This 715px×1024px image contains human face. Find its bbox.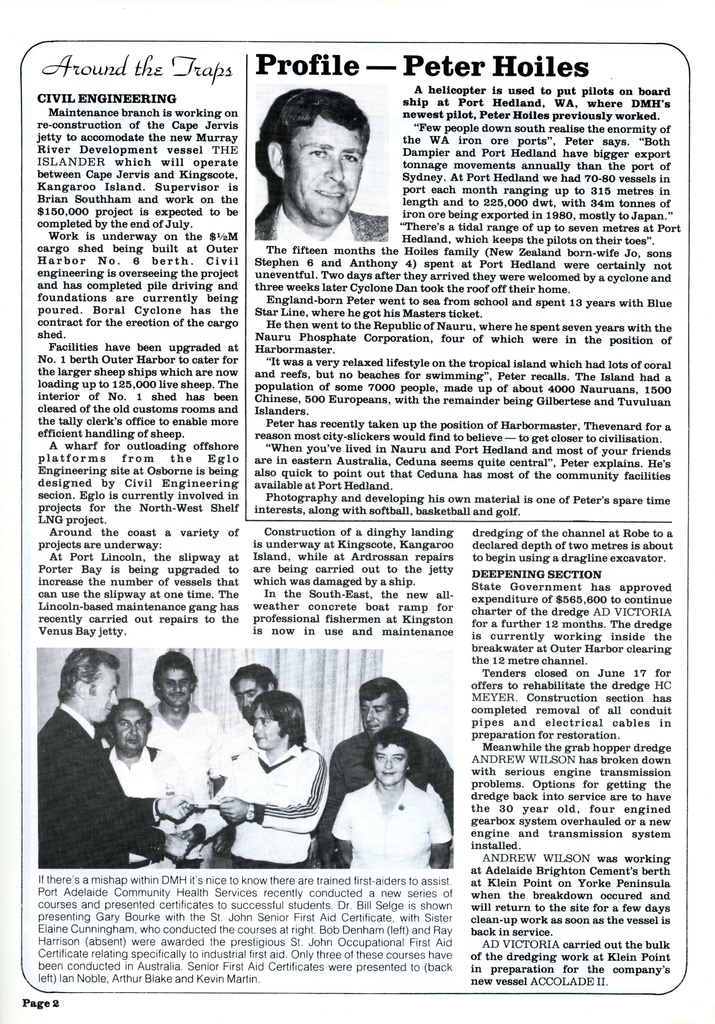
l=360, t=694, r=395, b=734.
